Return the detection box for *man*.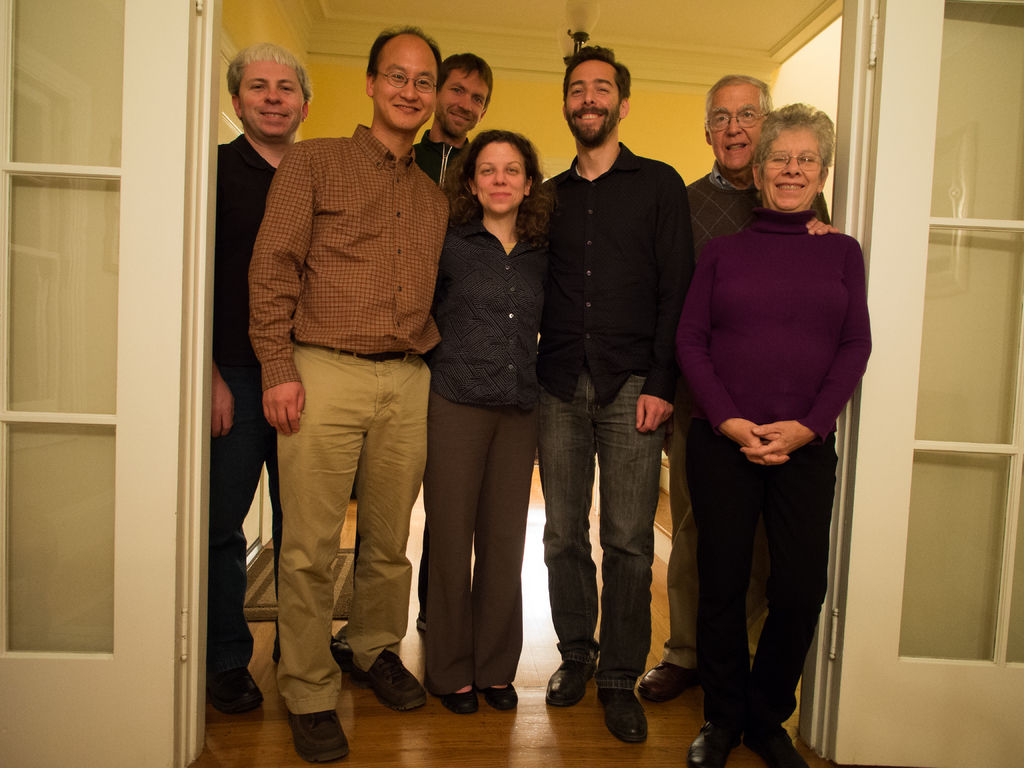
539 47 695 746.
